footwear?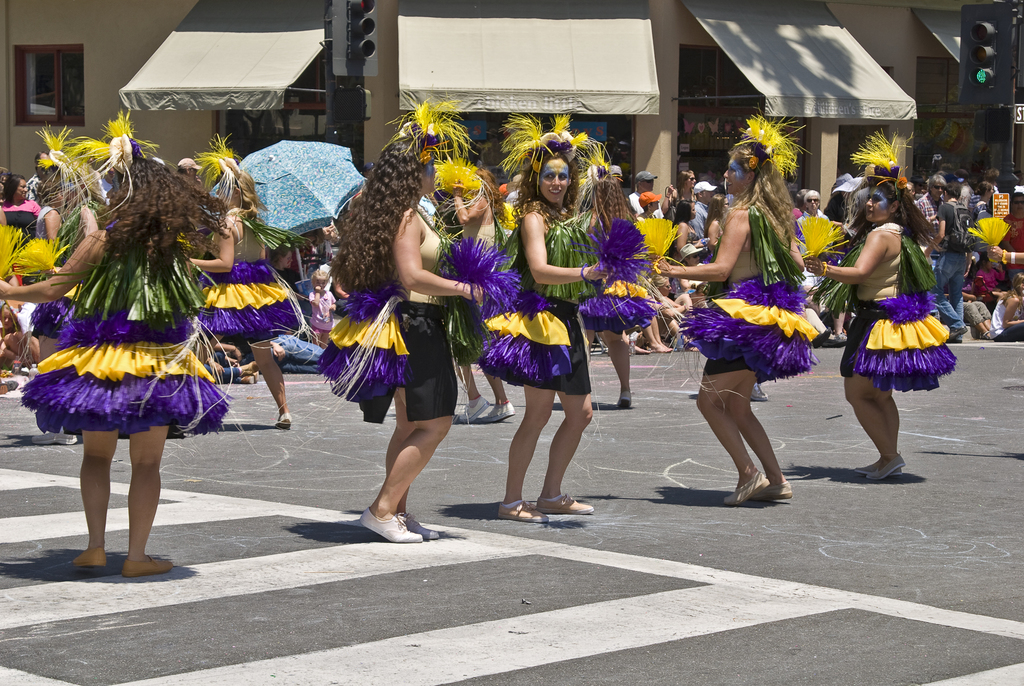
(left=486, top=402, right=512, bottom=420)
